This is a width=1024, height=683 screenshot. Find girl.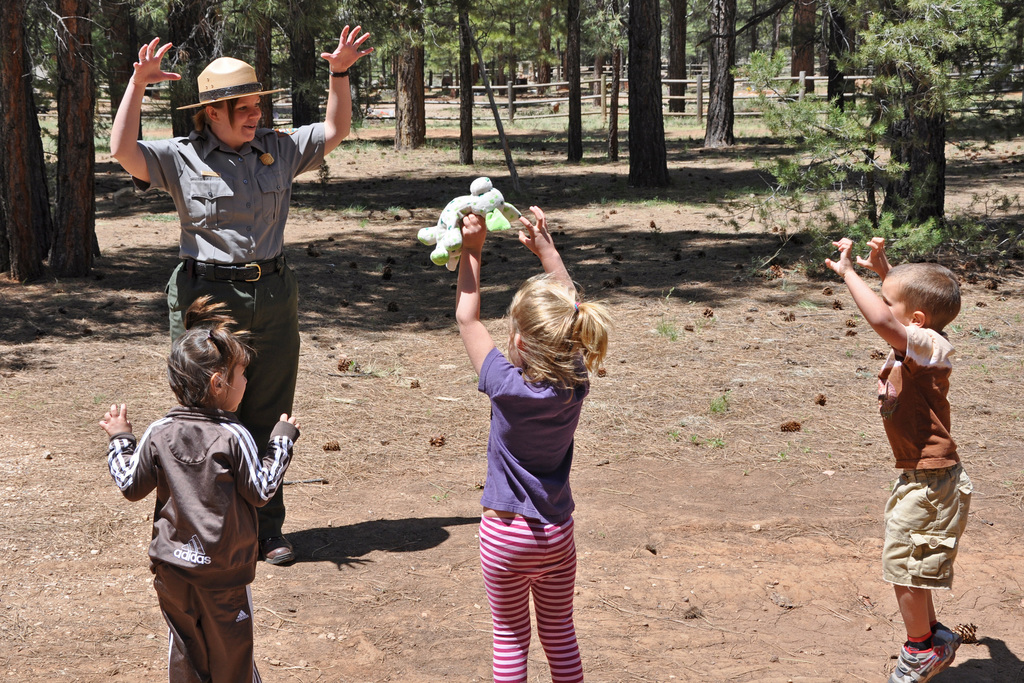
Bounding box: 100/293/303/682.
